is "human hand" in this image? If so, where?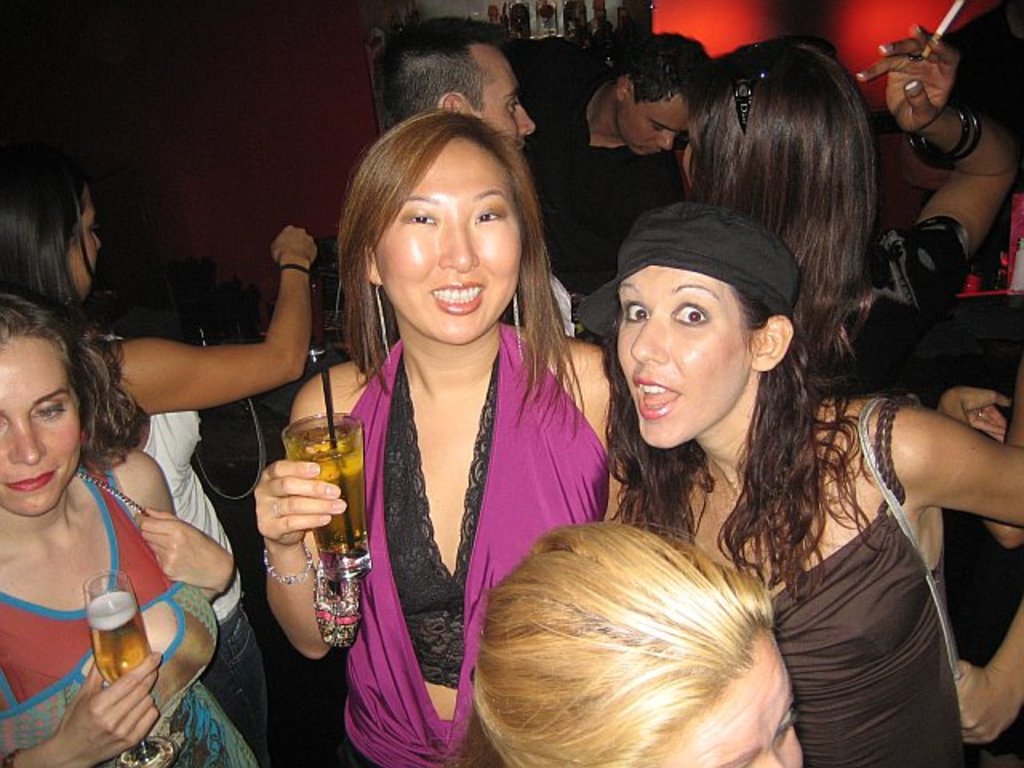
Yes, at {"x1": 134, "y1": 506, "x2": 234, "y2": 600}.
